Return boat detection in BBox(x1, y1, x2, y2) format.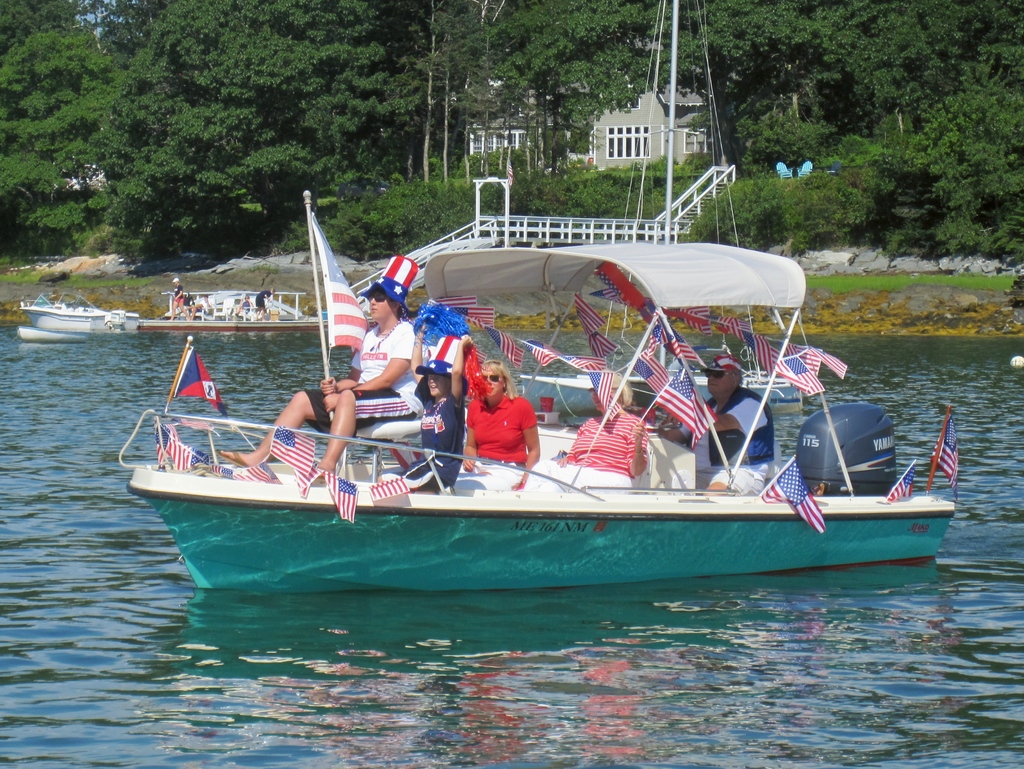
BBox(8, 280, 128, 342).
